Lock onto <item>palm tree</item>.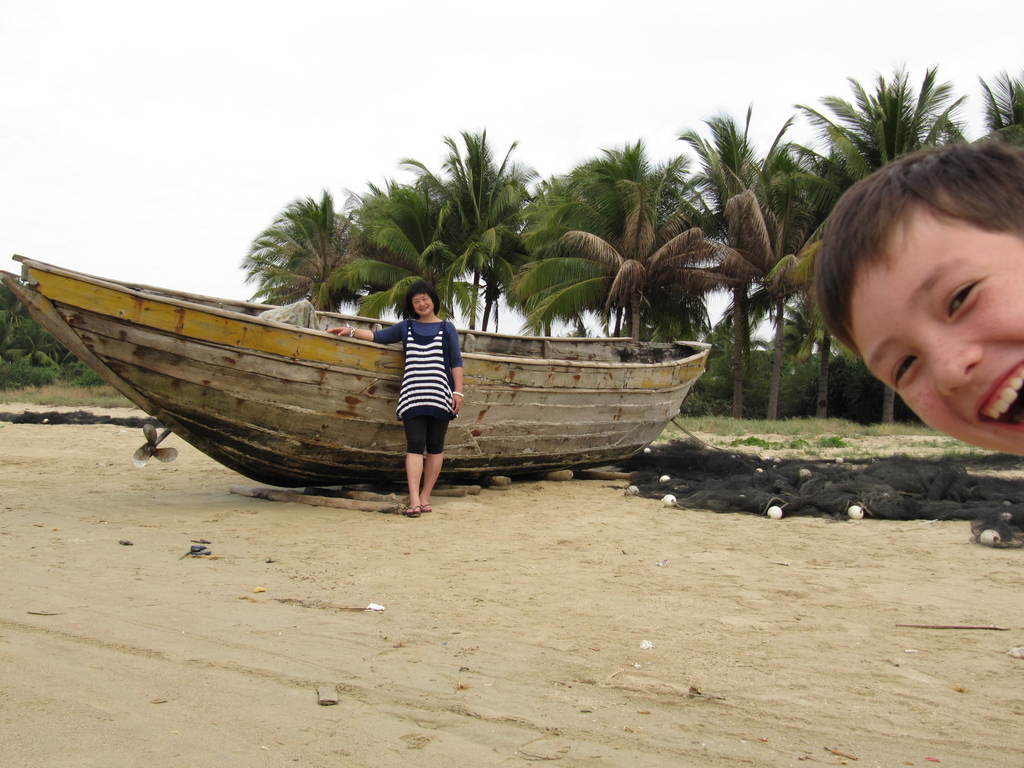
Locked: (x1=257, y1=187, x2=344, y2=306).
